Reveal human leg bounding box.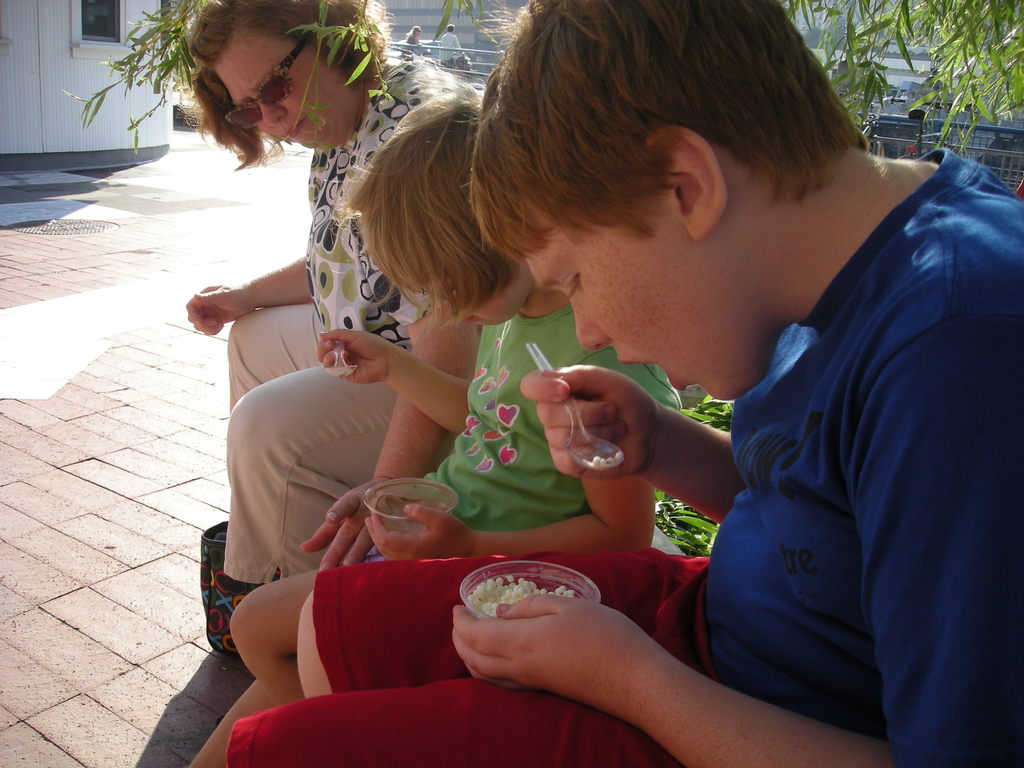
Revealed: x1=222 y1=306 x2=324 y2=395.
